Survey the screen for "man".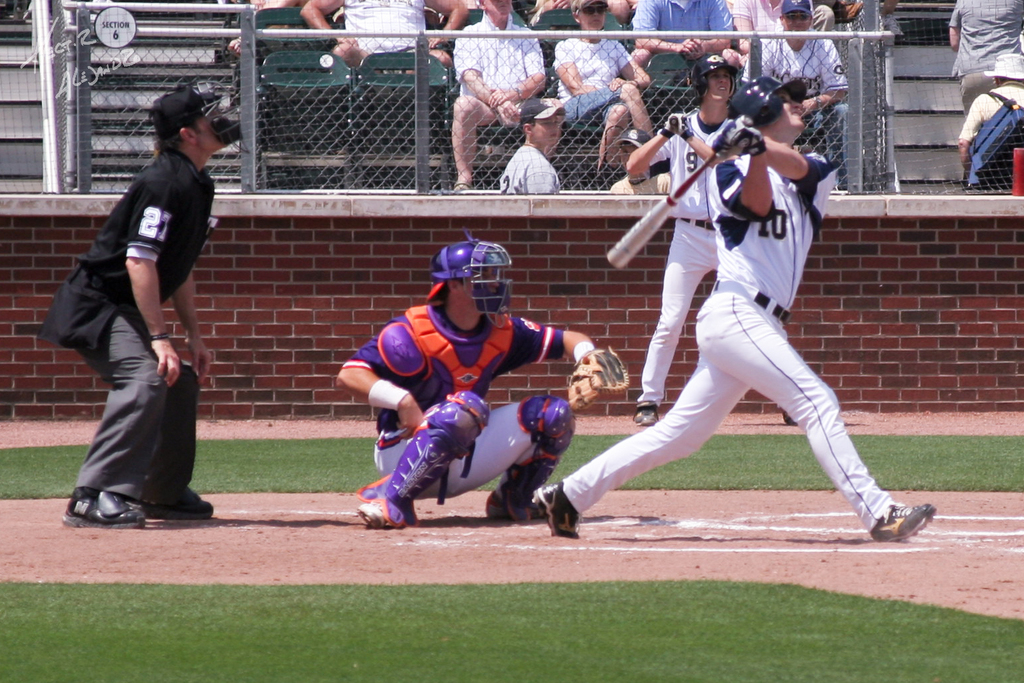
Survey found: 450,0,547,194.
